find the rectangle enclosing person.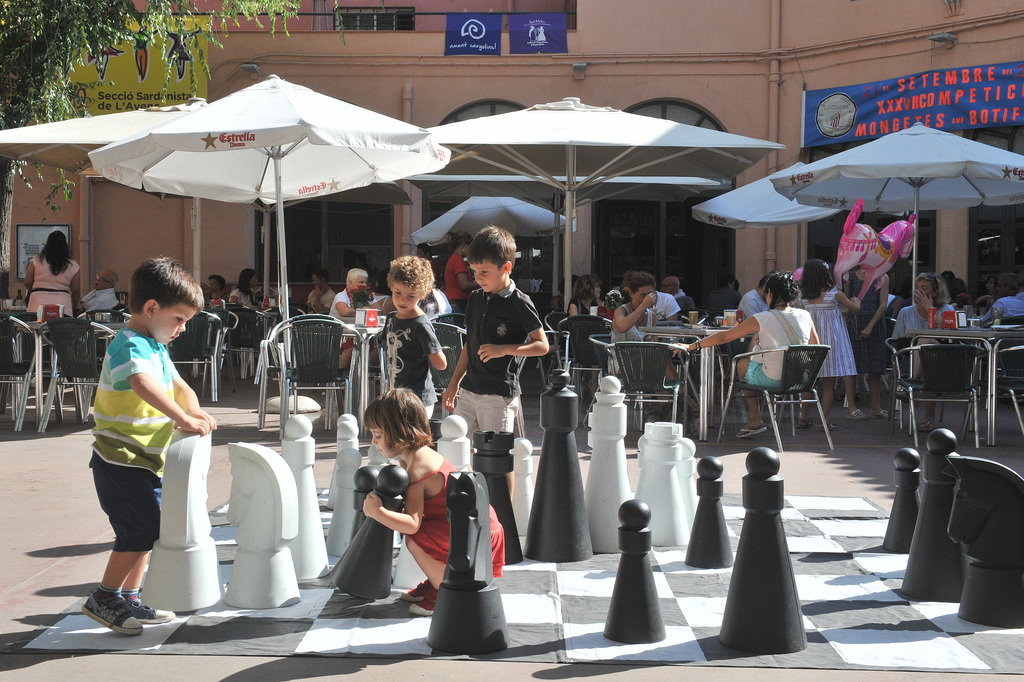
BBox(227, 265, 262, 314).
